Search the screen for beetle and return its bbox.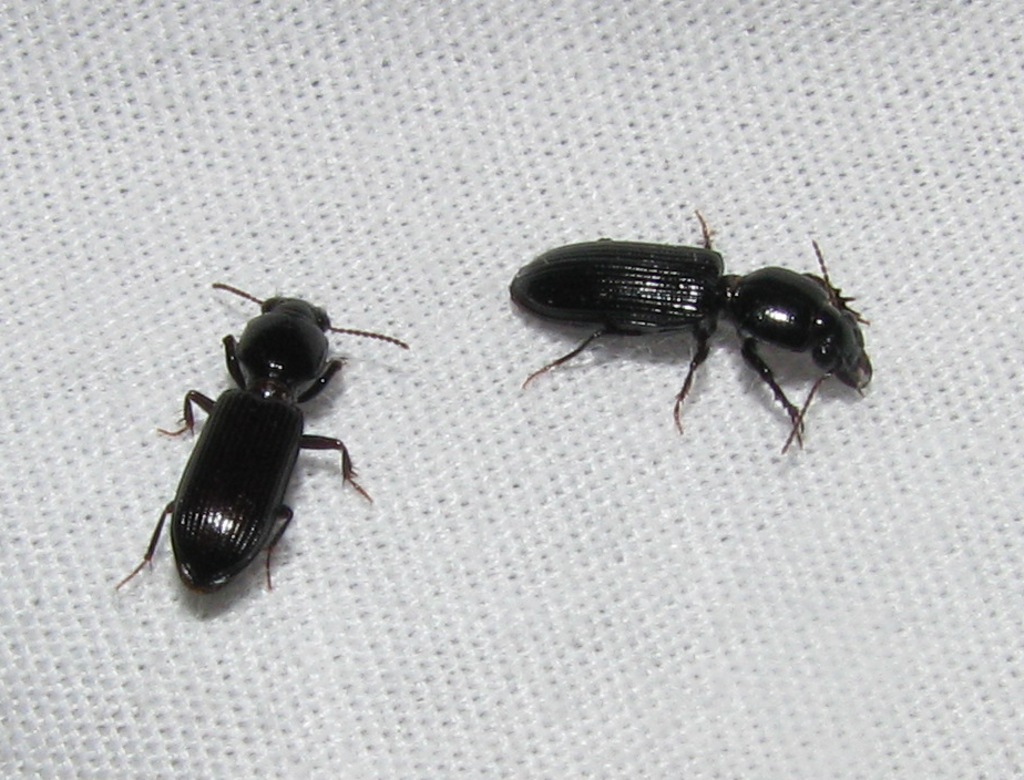
Found: detection(487, 206, 882, 460).
